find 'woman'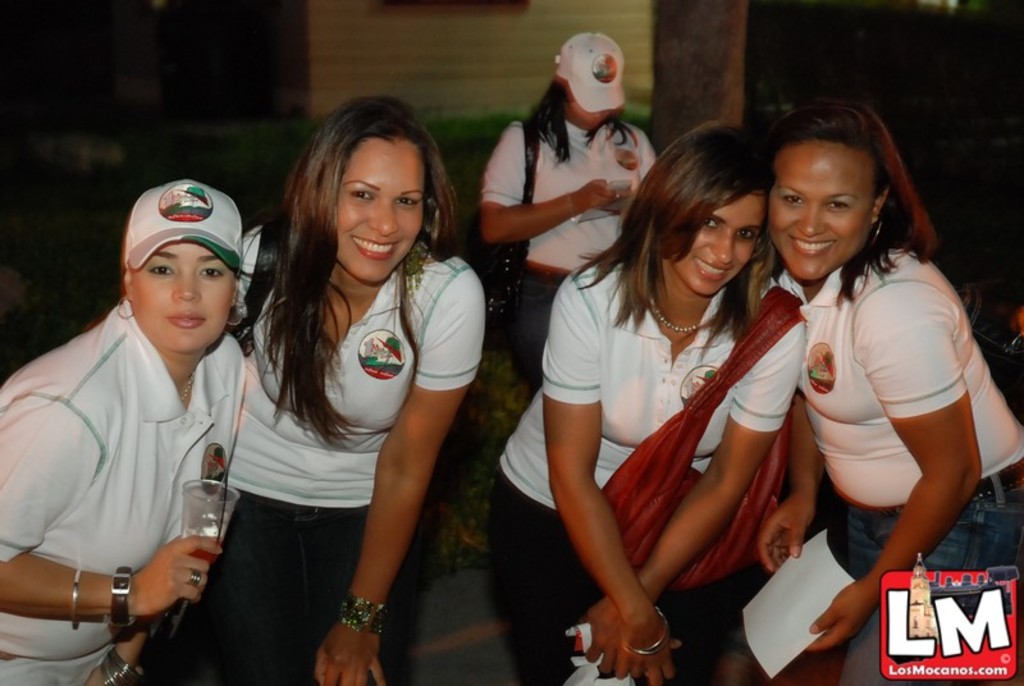
BBox(484, 124, 808, 685)
